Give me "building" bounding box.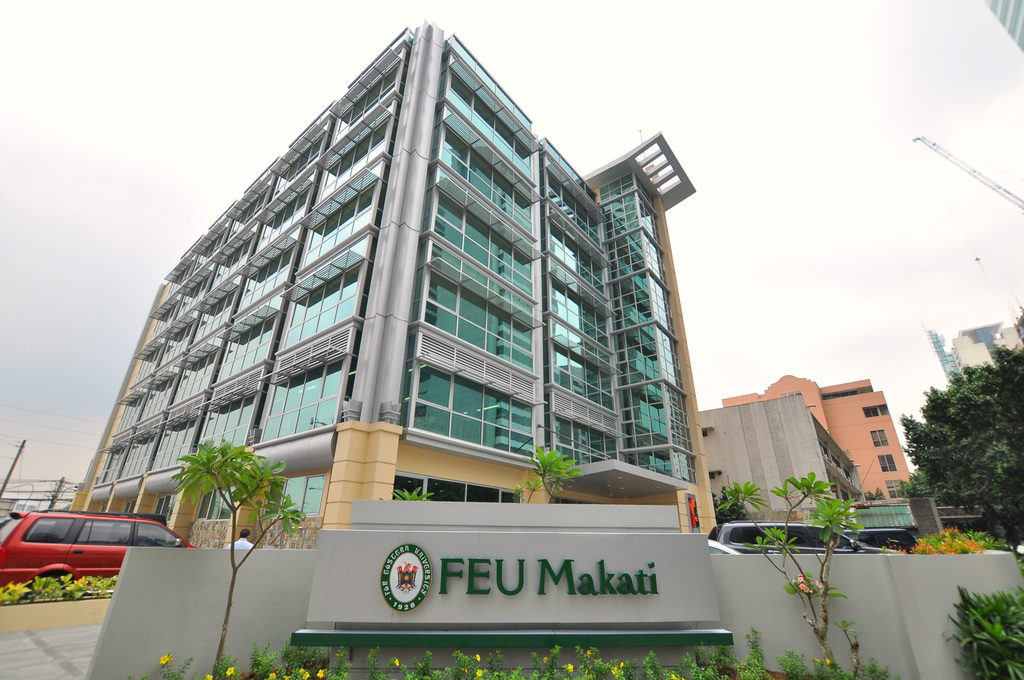
box(703, 396, 870, 522).
